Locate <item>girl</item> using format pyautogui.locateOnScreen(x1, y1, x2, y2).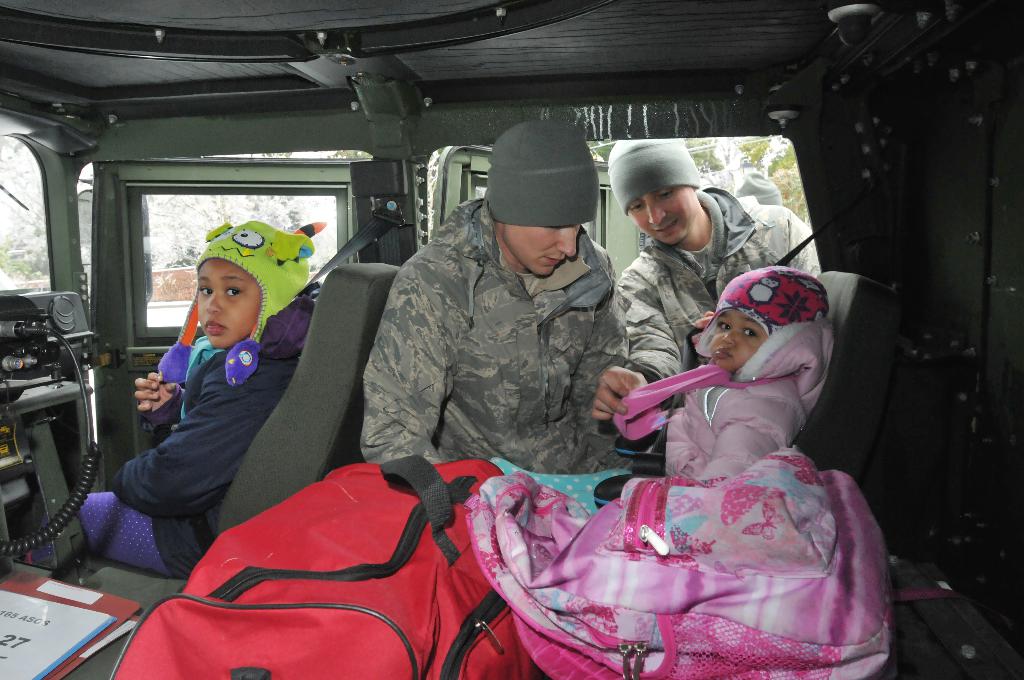
pyautogui.locateOnScreen(23, 220, 326, 578).
